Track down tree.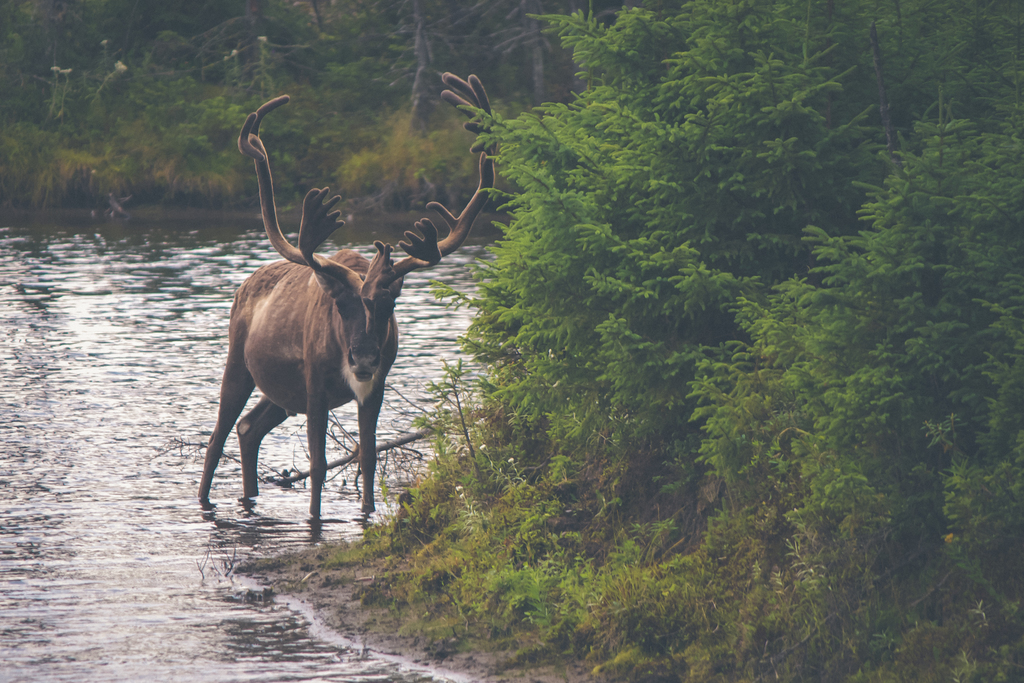
Tracked to pyautogui.locateOnScreen(0, 0, 678, 199).
